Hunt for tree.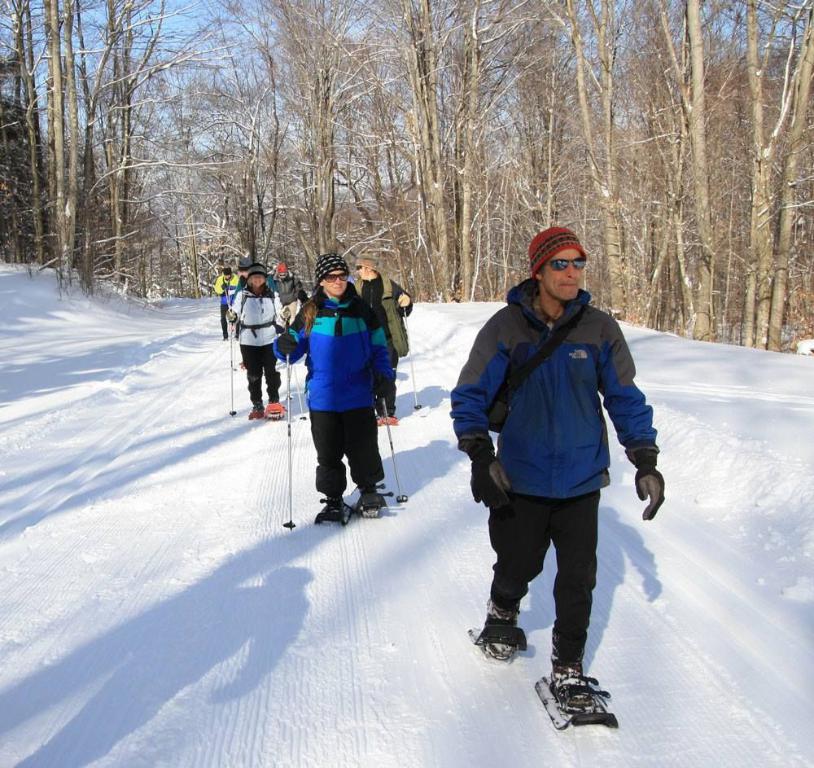
Hunted down at {"left": 0, "top": 0, "right": 813, "bottom": 356}.
